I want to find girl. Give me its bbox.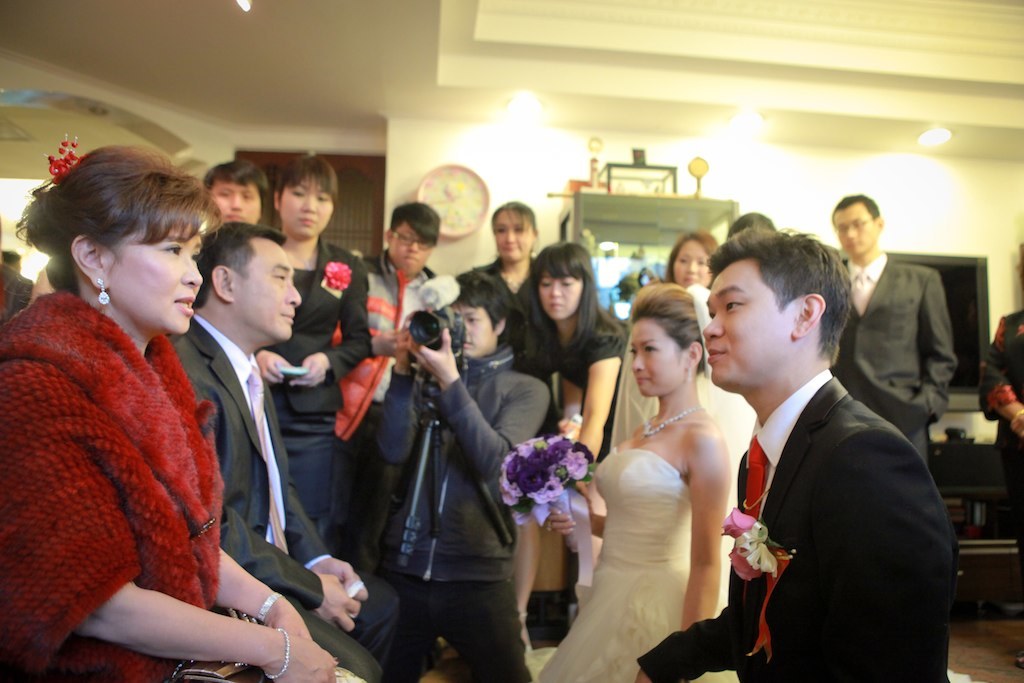
l=248, t=155, r=379, b=540.
